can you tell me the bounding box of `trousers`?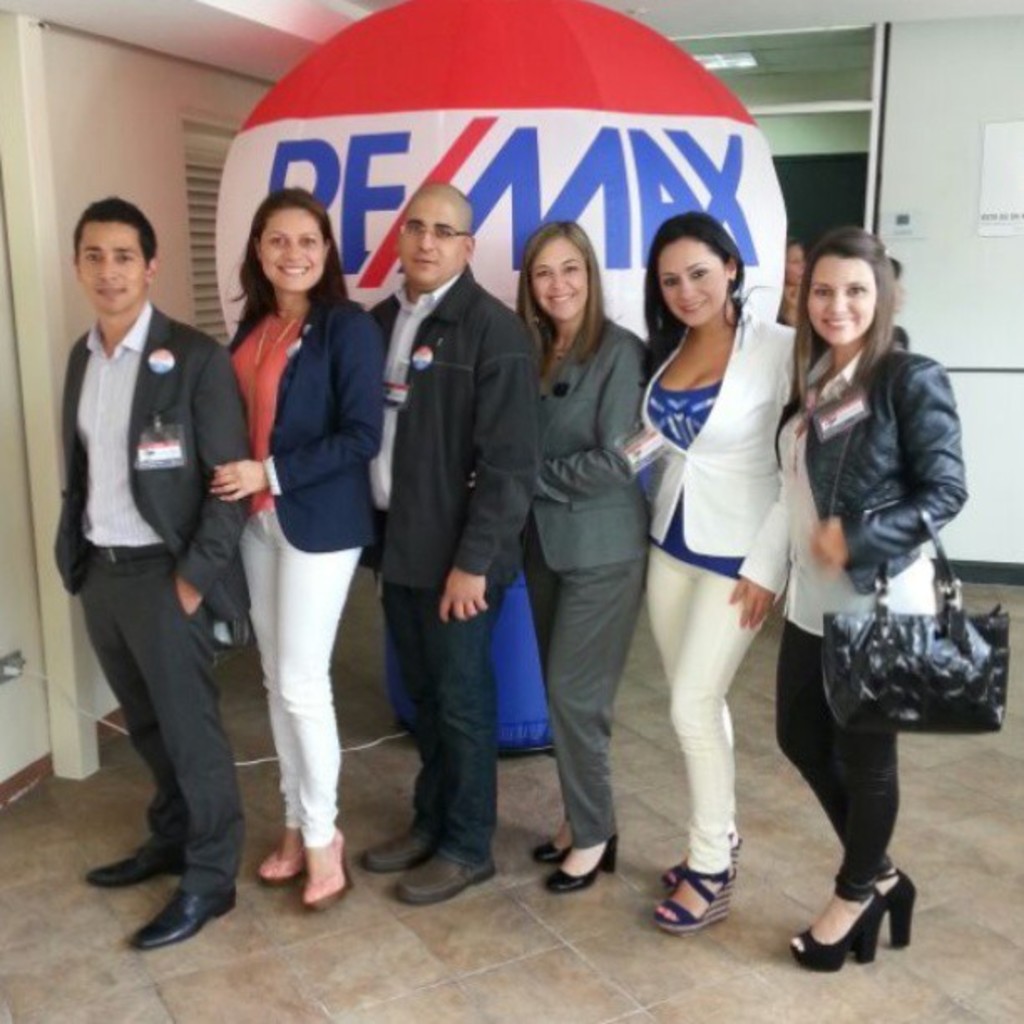
select_region(229, 507, 360, 915).
